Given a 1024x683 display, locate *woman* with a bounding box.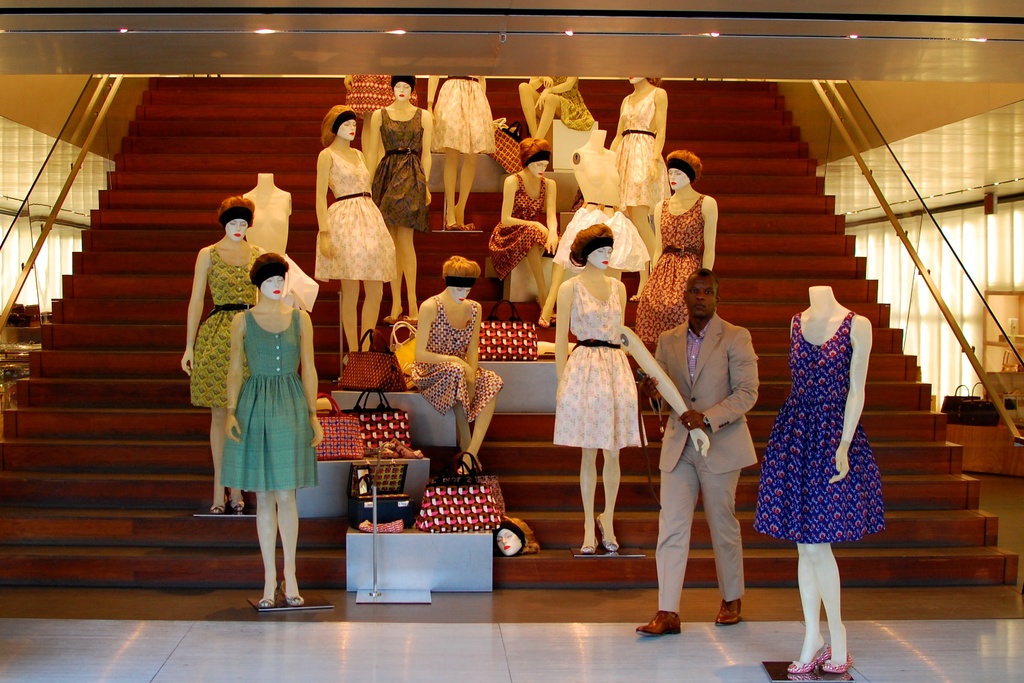
Located: {"x1": 405, "y1": 252, "x2": 508, "y2": 478}.
